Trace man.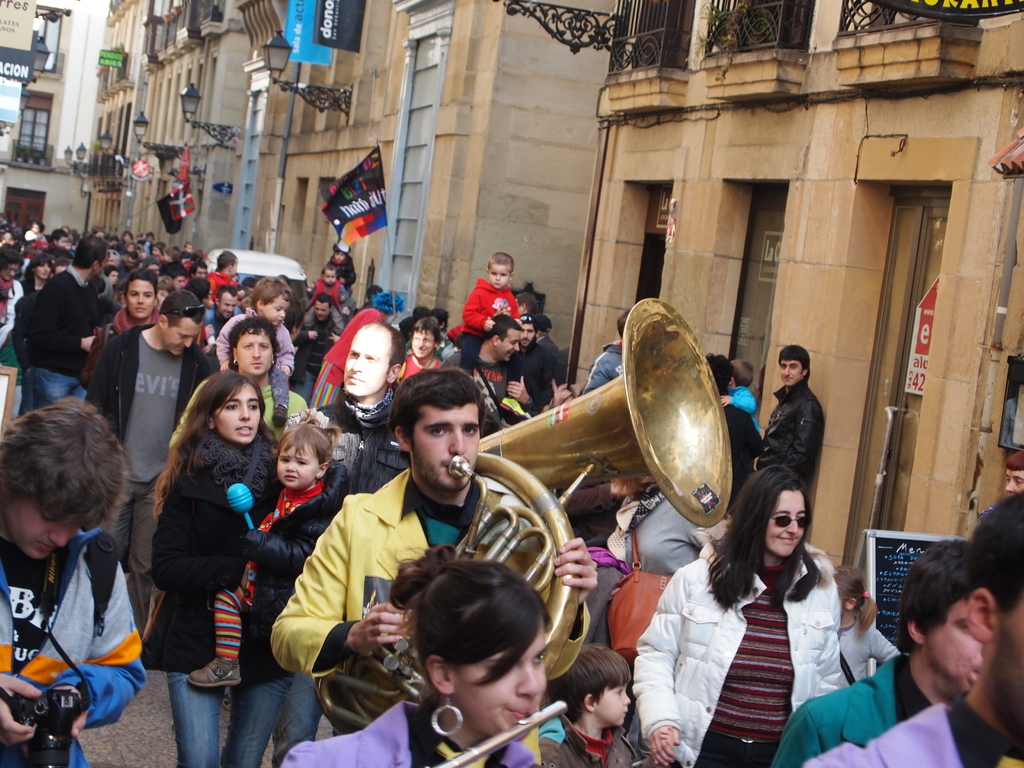
Traced to Rect(8, 234, 99, 414).
